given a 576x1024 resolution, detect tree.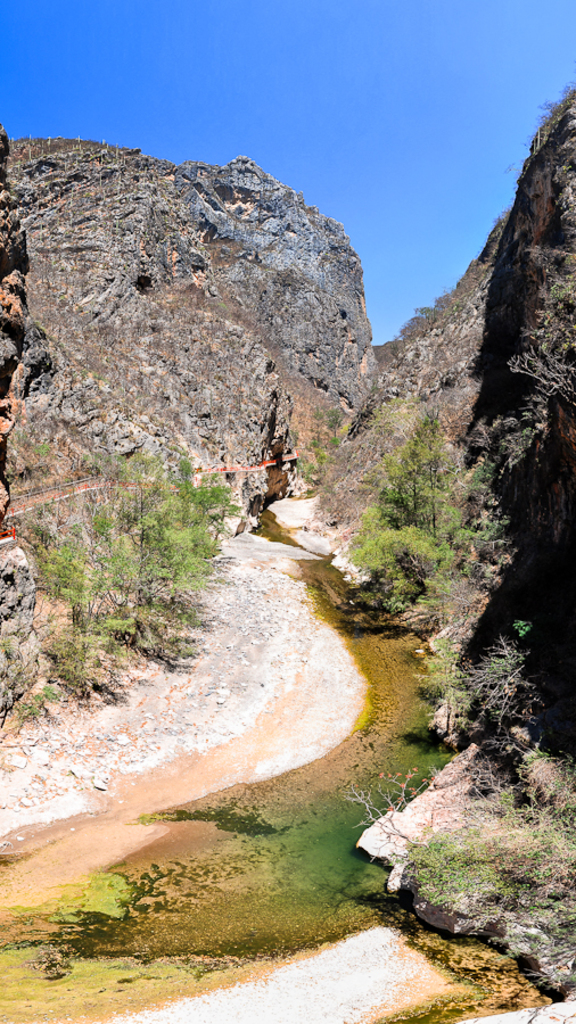
<bbox>42, 437, 245, 683</bbox>.
